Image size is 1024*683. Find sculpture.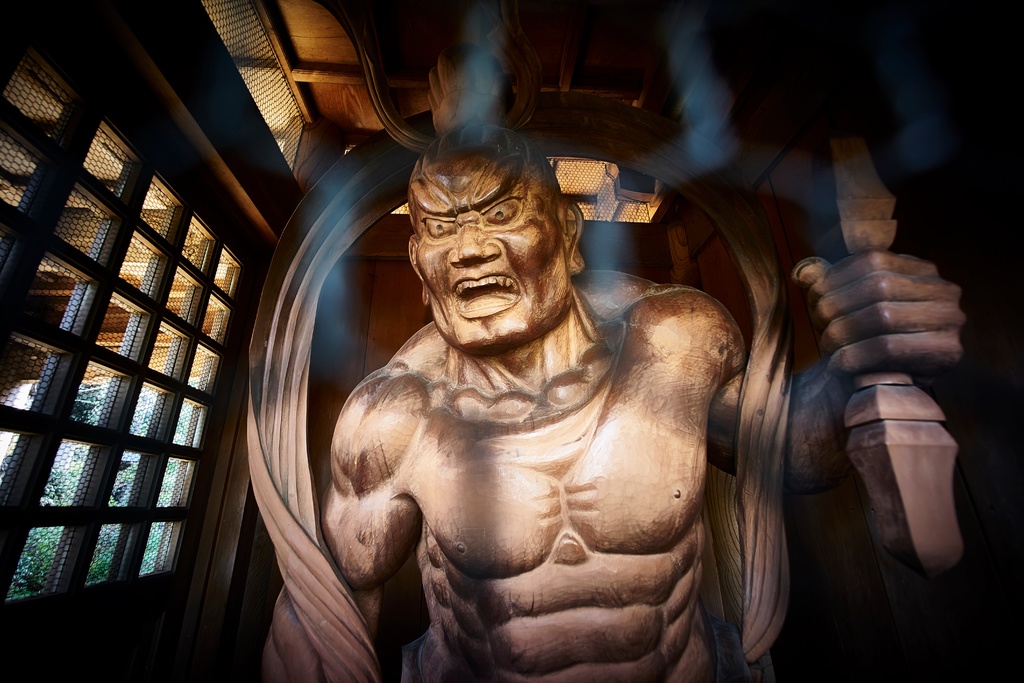
x1=245, y1=0, x2=982, y2=682.
